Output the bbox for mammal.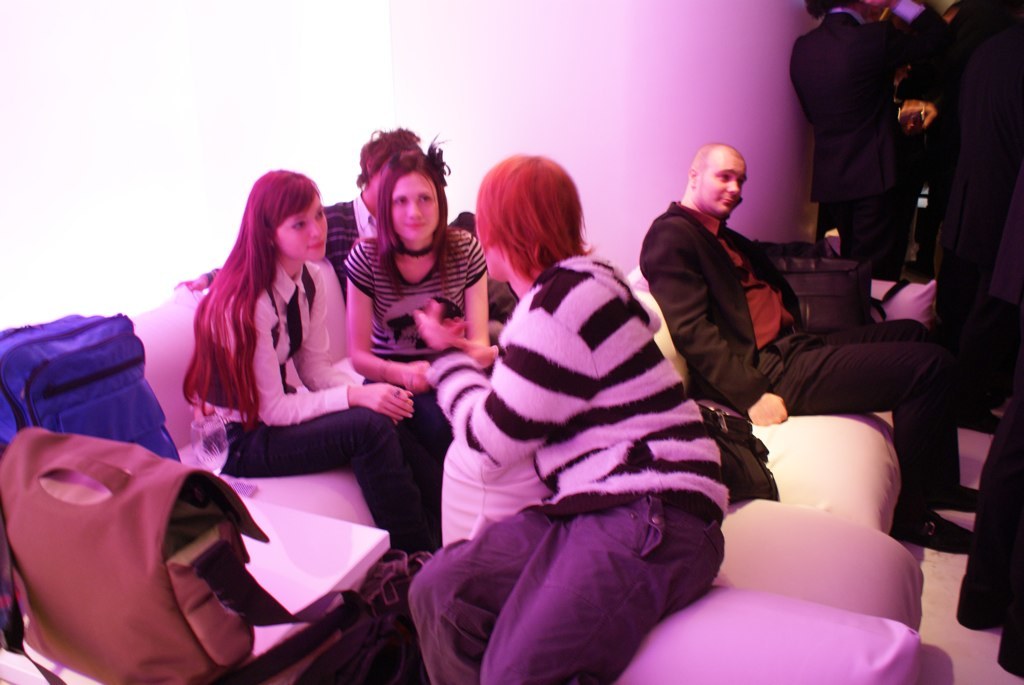
(x1=786, y1=0, x2=960, y2=265).
